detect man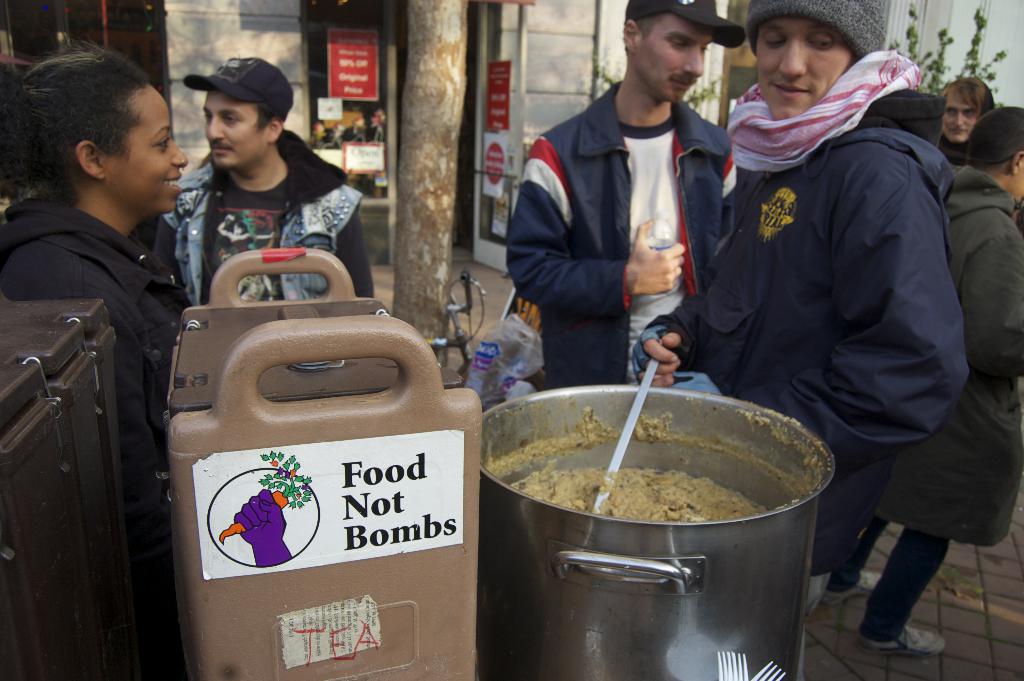
162:54:382:318
